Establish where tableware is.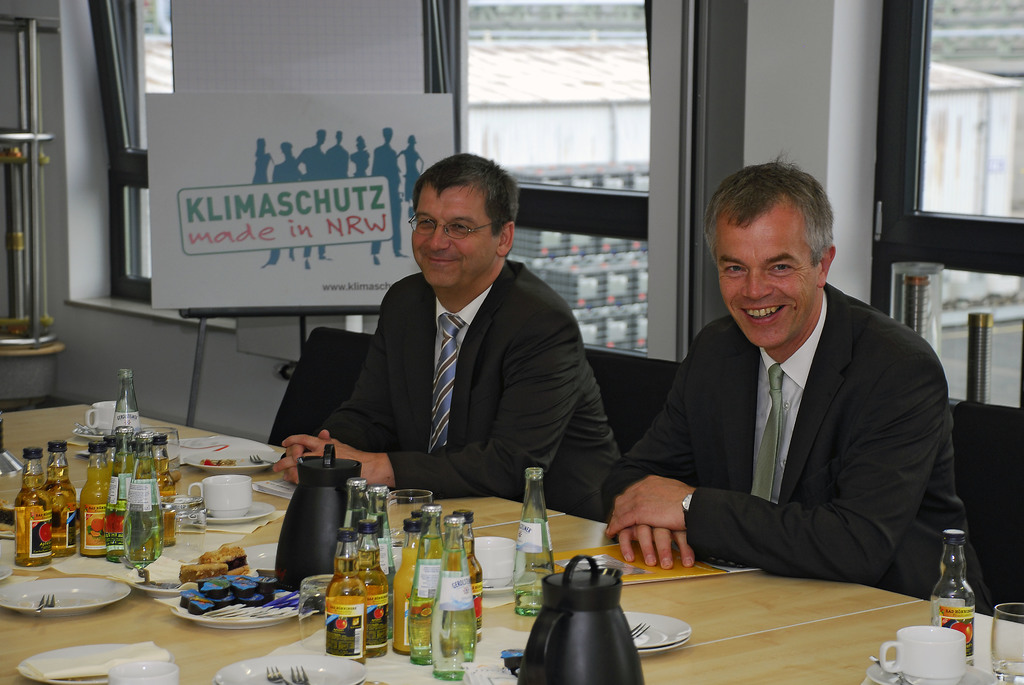
Established at {"x1": 471, "y1": 538, "x2": 517, "y2": 590}.
